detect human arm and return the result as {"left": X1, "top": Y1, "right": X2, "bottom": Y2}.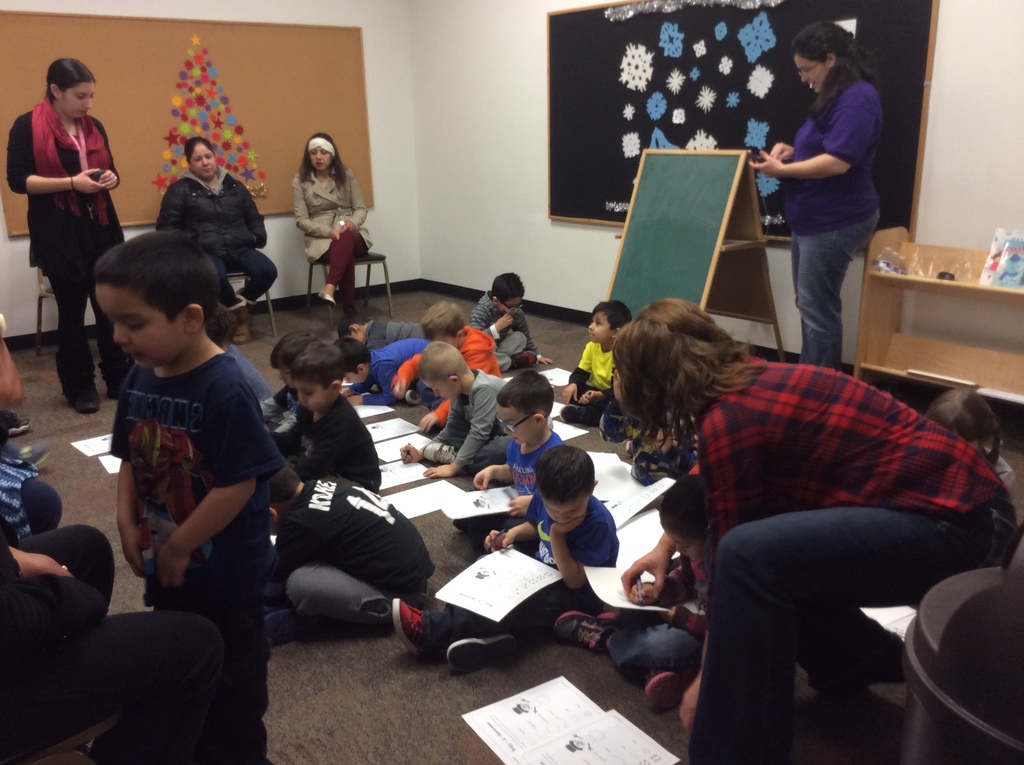
{"left": 701, "top": 444, "right": 774, "bottom": 554}.
